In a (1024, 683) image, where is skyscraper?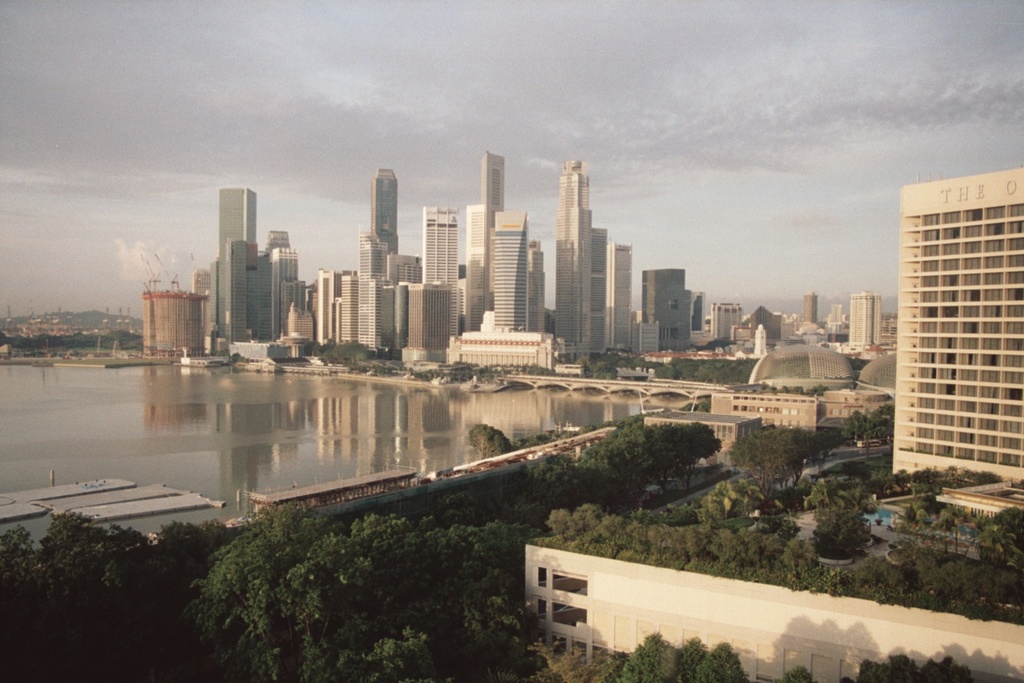
rect(550, 151, 593, 362).
